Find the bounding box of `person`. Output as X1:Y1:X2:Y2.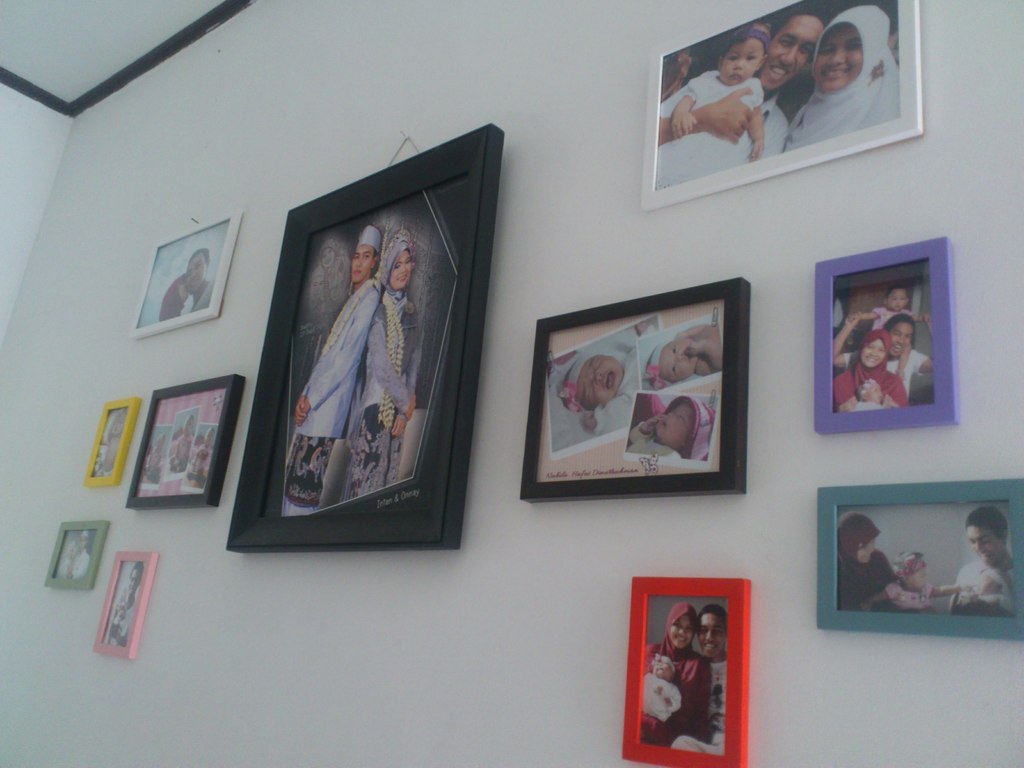
70:532:92:580.
